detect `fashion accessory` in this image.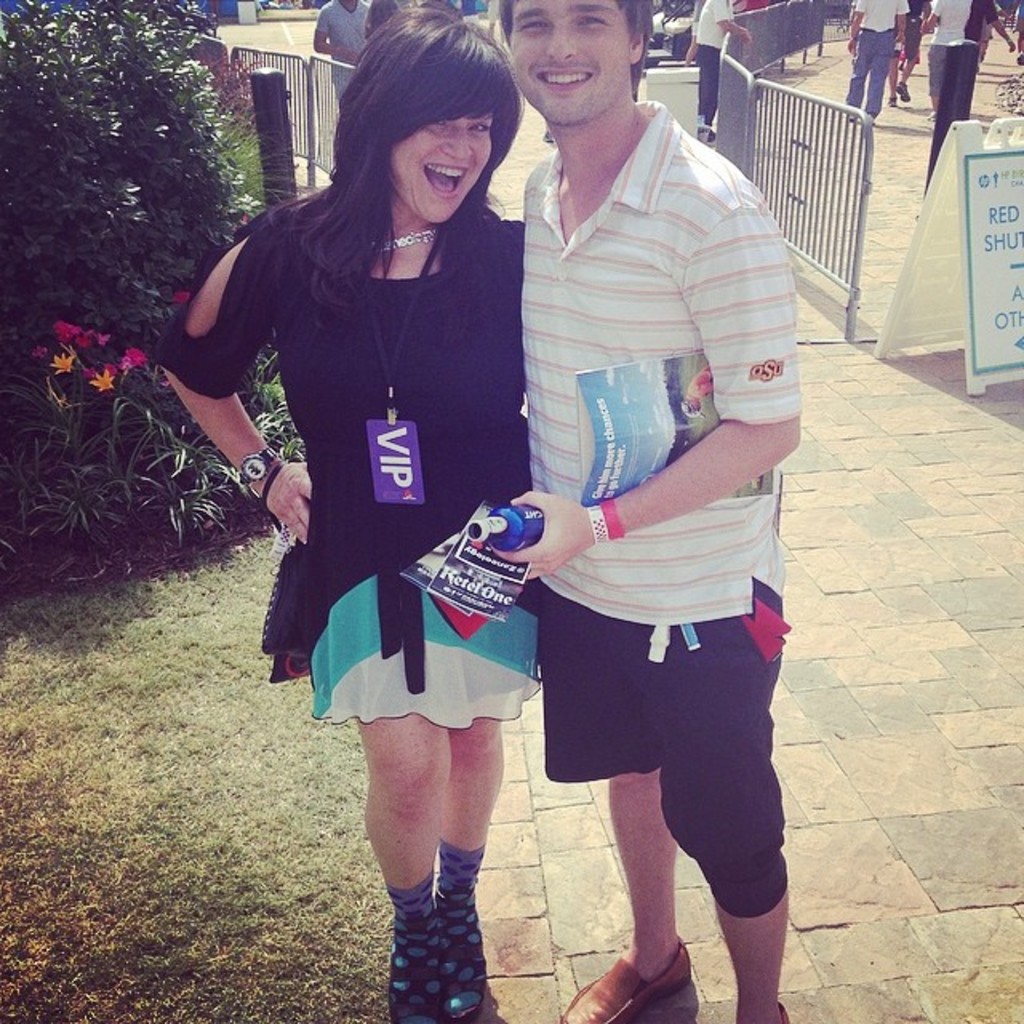
Detection: select_region(379, 221, 443, 253).
